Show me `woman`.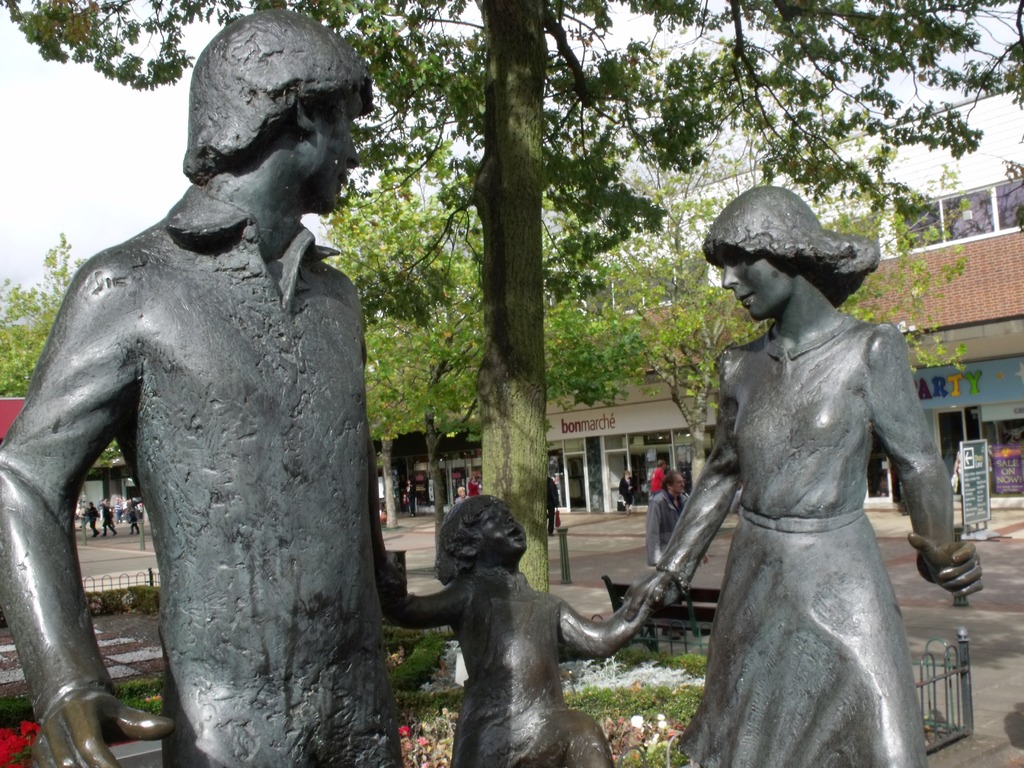
`woman` is here: (left=634, top=150, right=973, bottom=760).
